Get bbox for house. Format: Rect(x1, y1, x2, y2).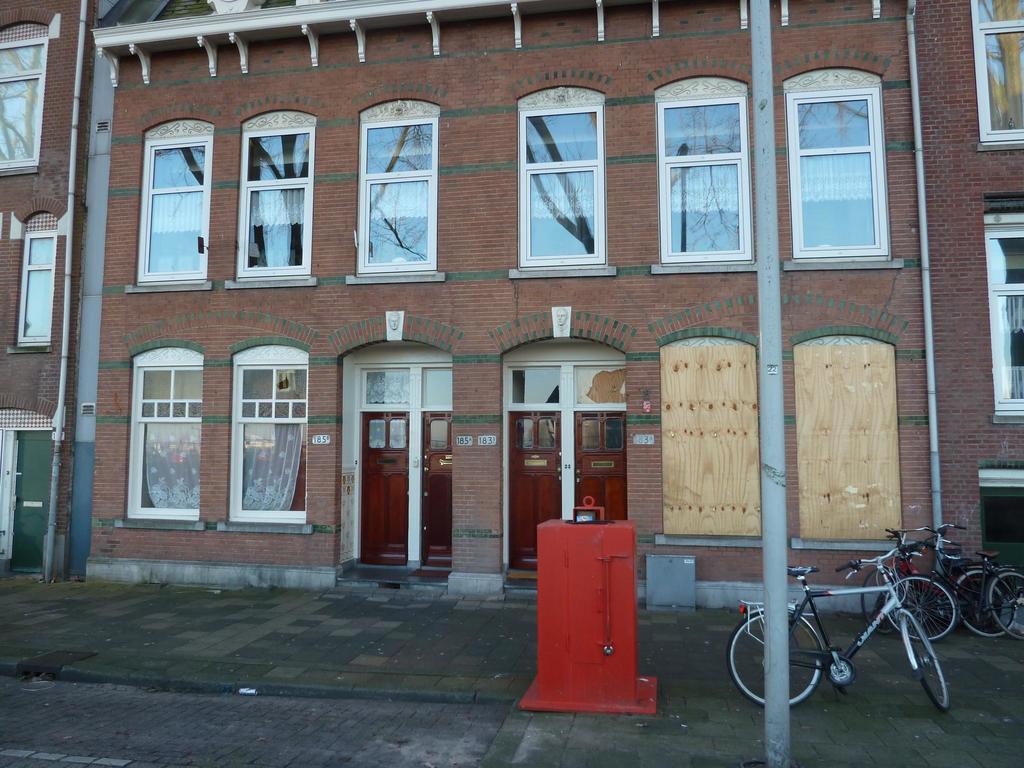
Rect(0, 0, 94, 588).
